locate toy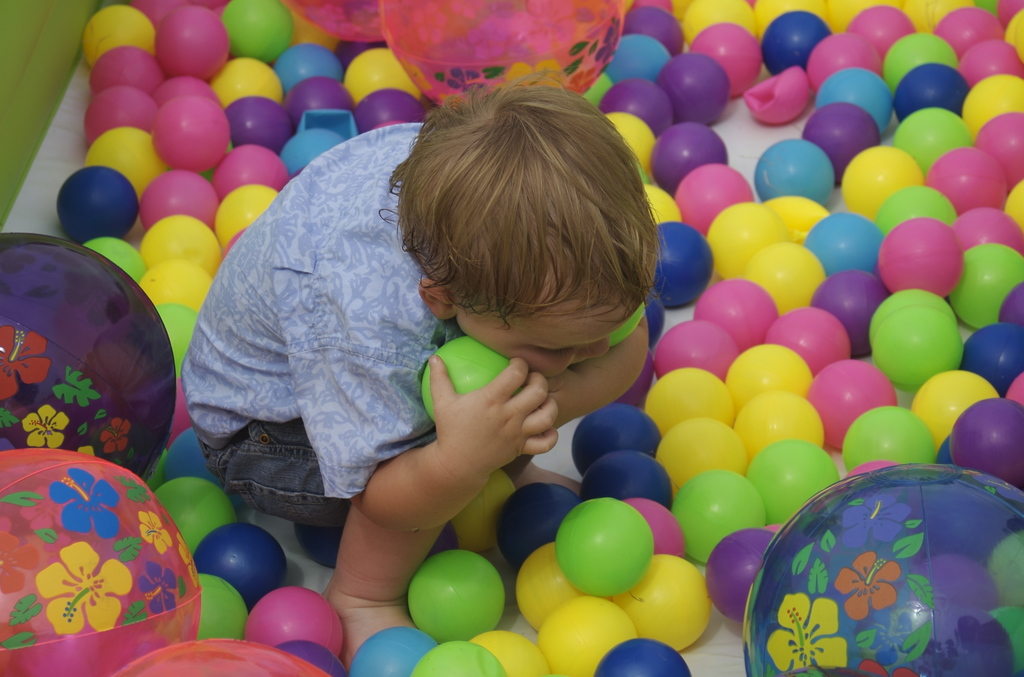
{"left": 719, "top": 344, "right": 822, "bottom": 414}
